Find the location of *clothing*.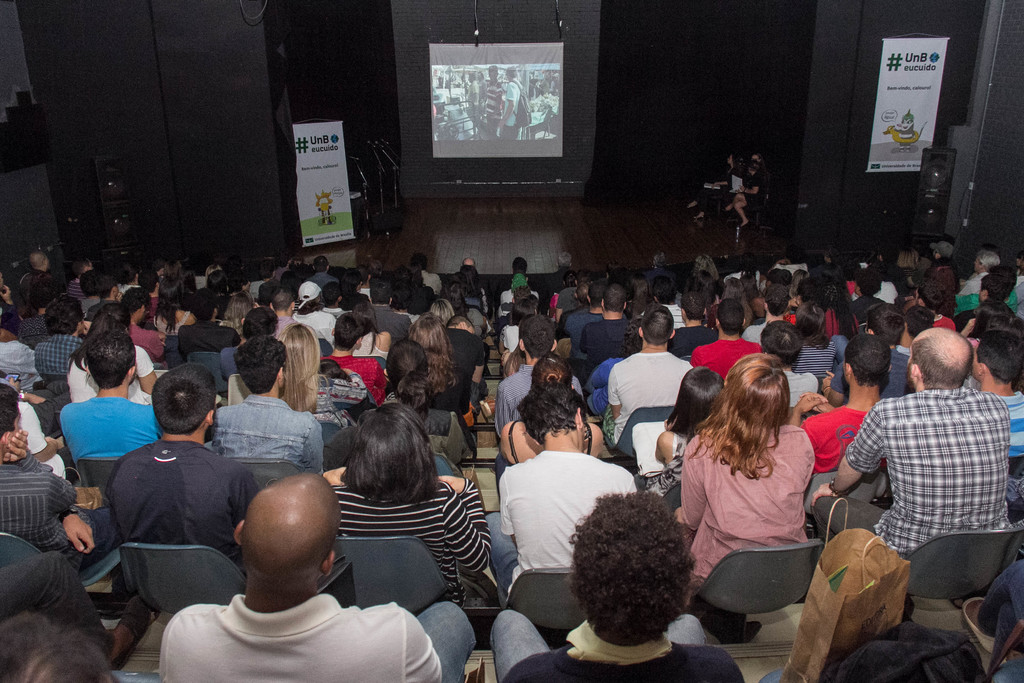
Location: 584 322 643 374.
